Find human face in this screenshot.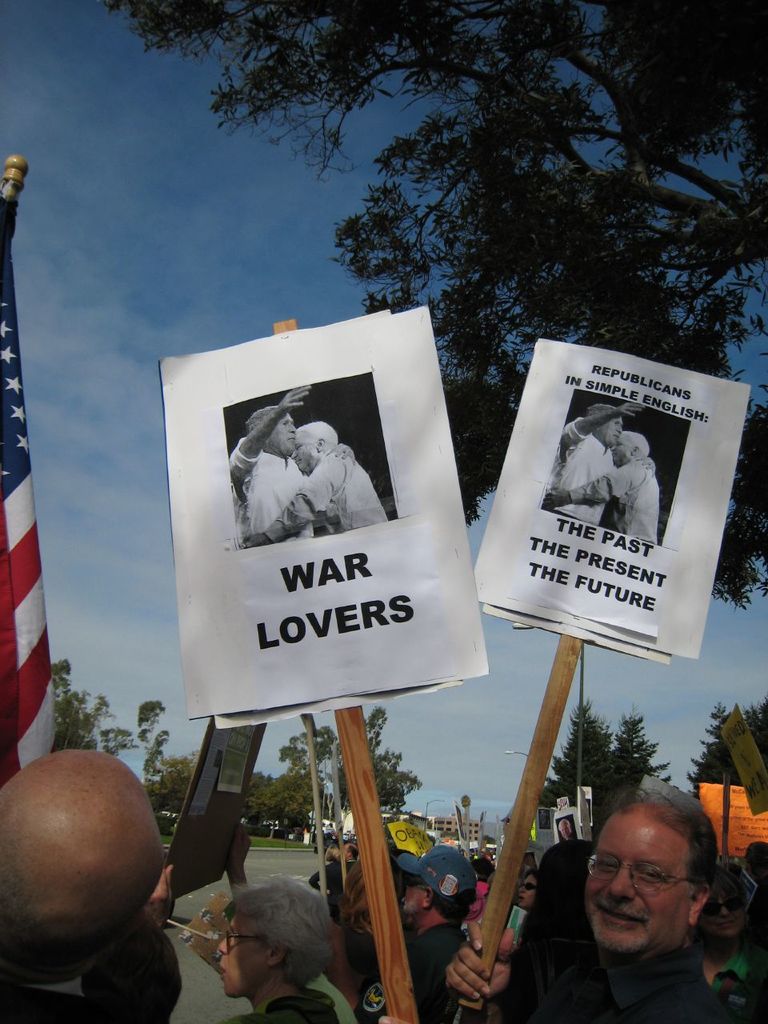
The bounding box for human face is pyautogui.locateOnScreen(584, 803, 697, 951).
